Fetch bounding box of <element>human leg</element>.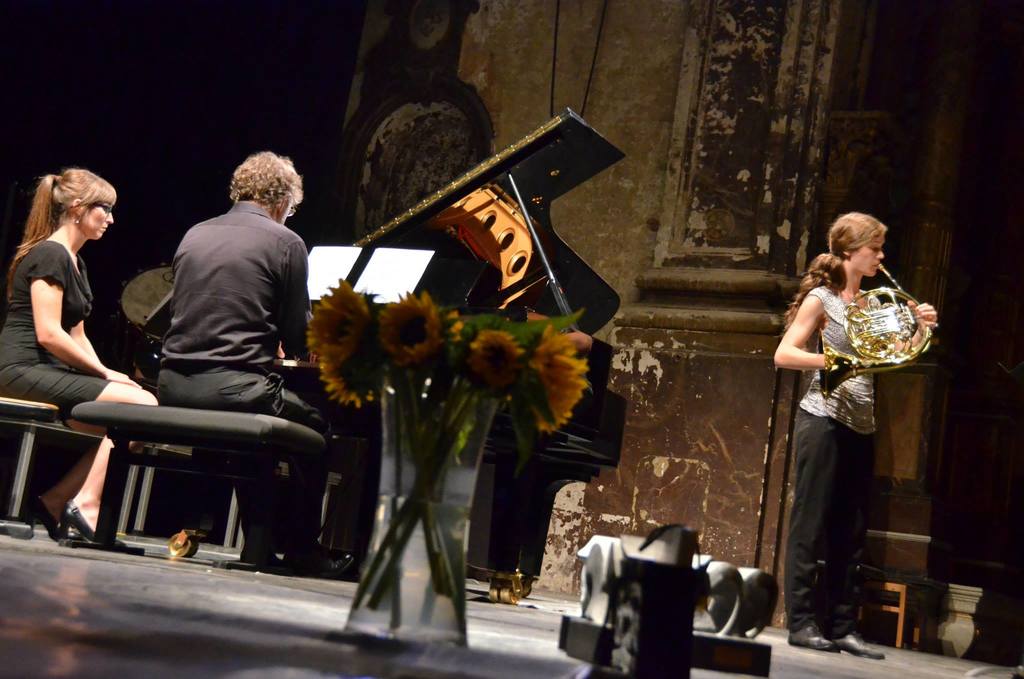
Bbox: bbox(820, 404, 881, 660).
